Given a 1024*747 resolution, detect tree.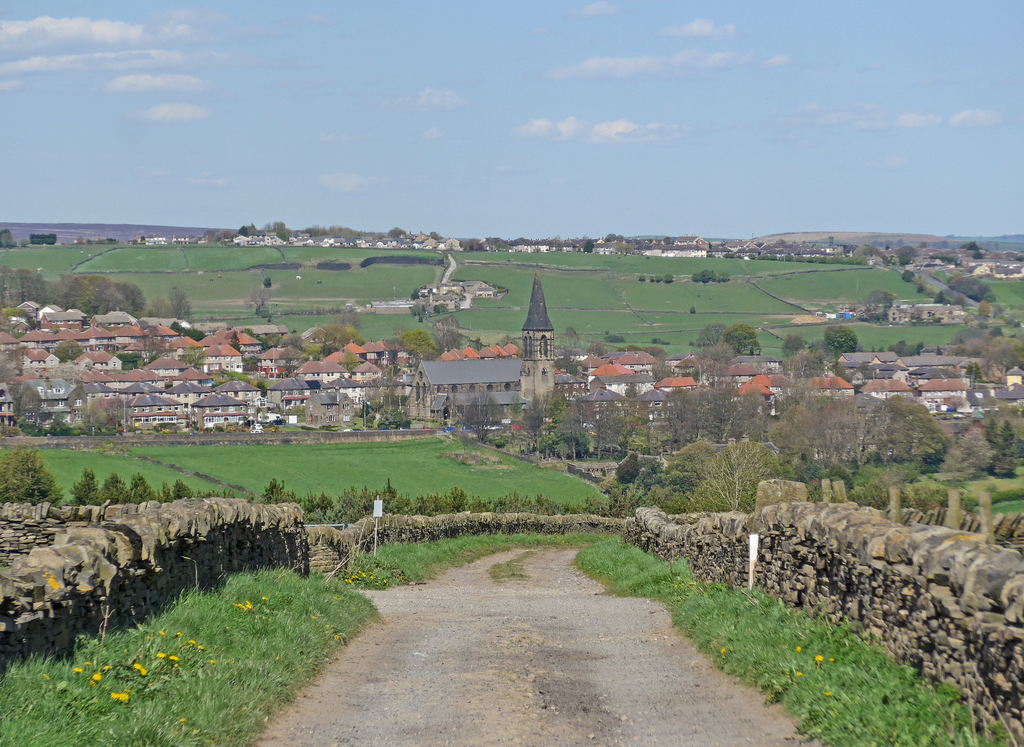
x1=0, y1=447, x2=63, y2=510.
